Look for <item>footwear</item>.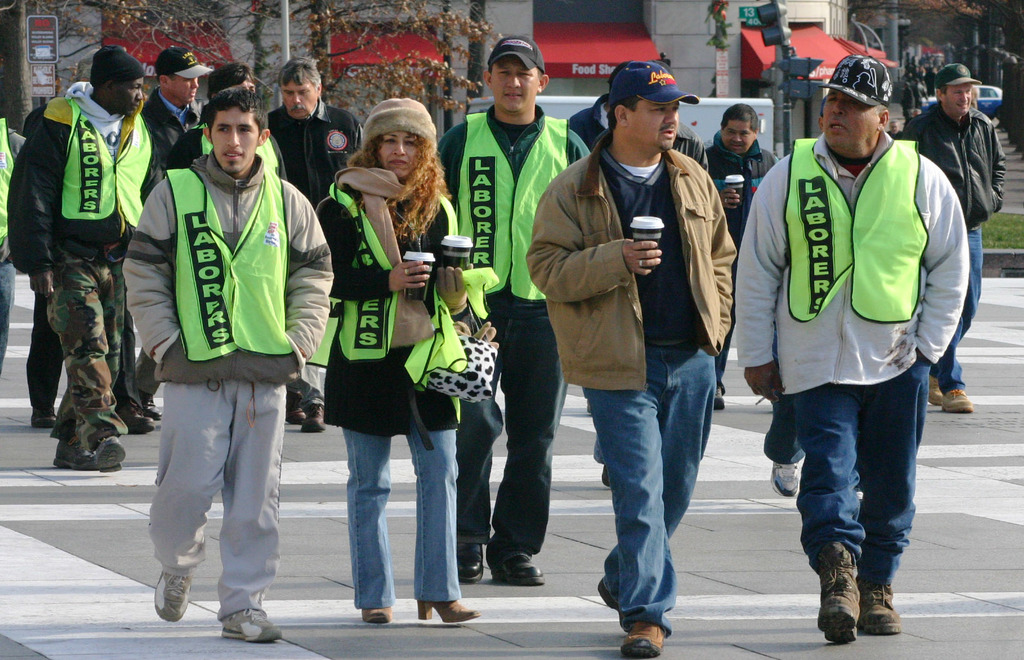
Found: locate(138, 566, 191, 636).
